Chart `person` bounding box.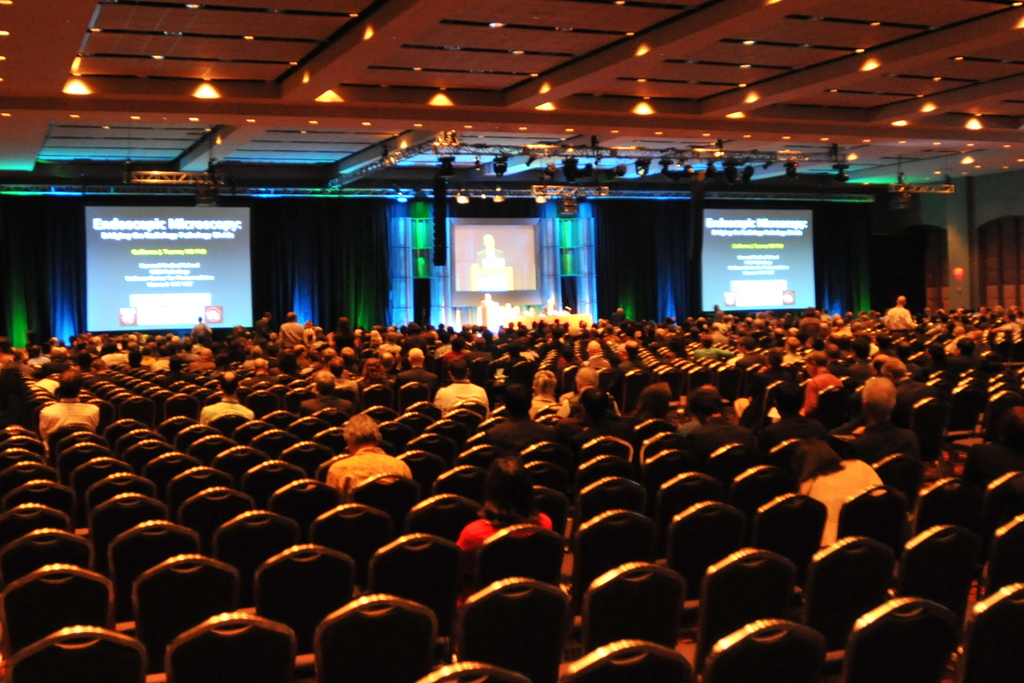
Charted: [313, 420, 396, 513].
